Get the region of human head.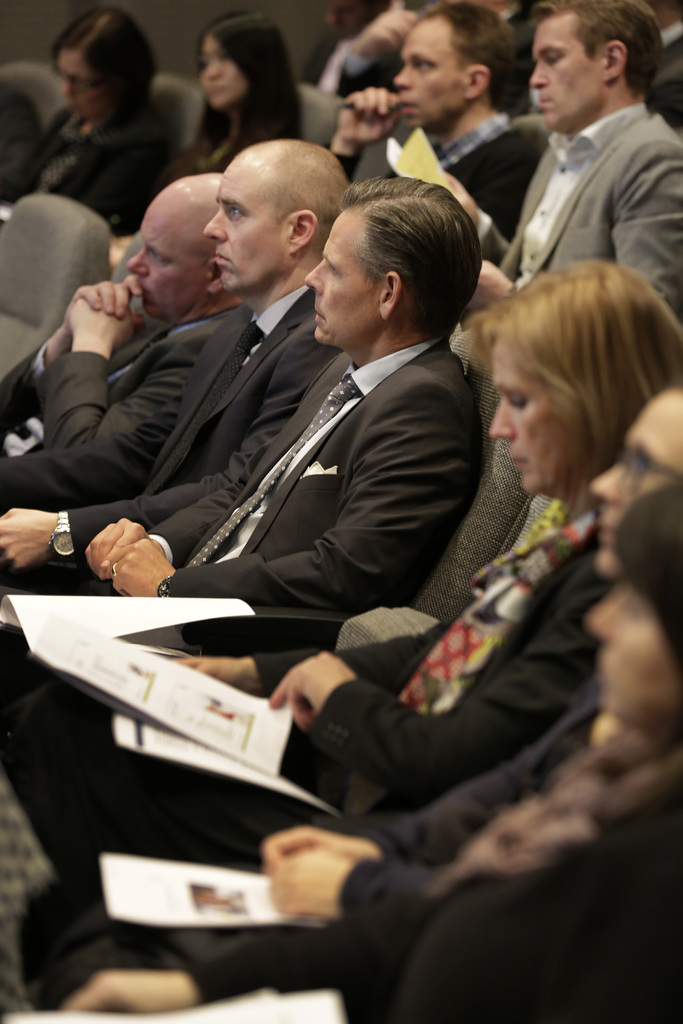
124,173,220,323.
